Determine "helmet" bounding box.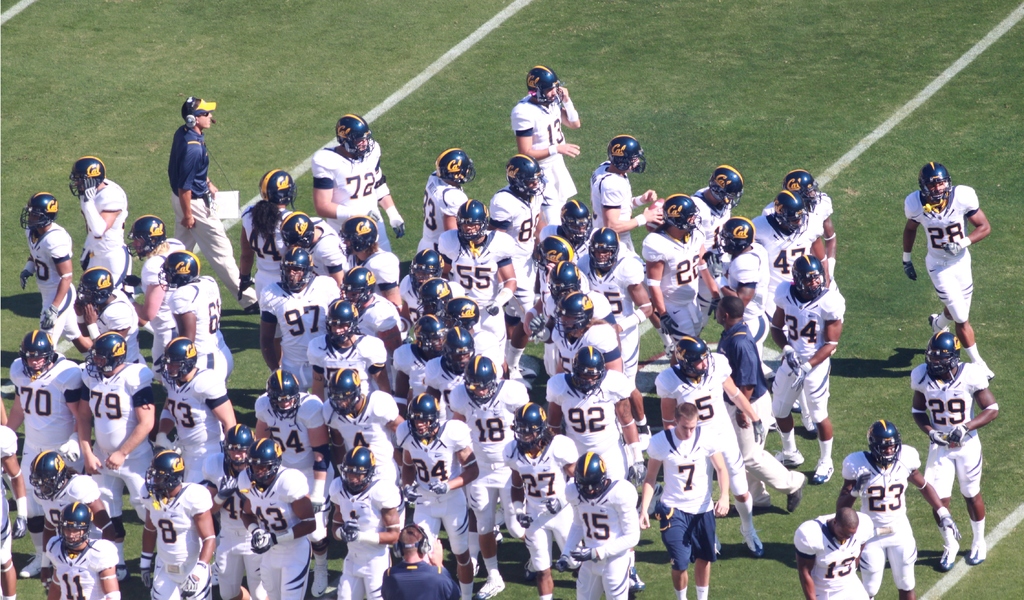
Determined: 337 211 380 261.
